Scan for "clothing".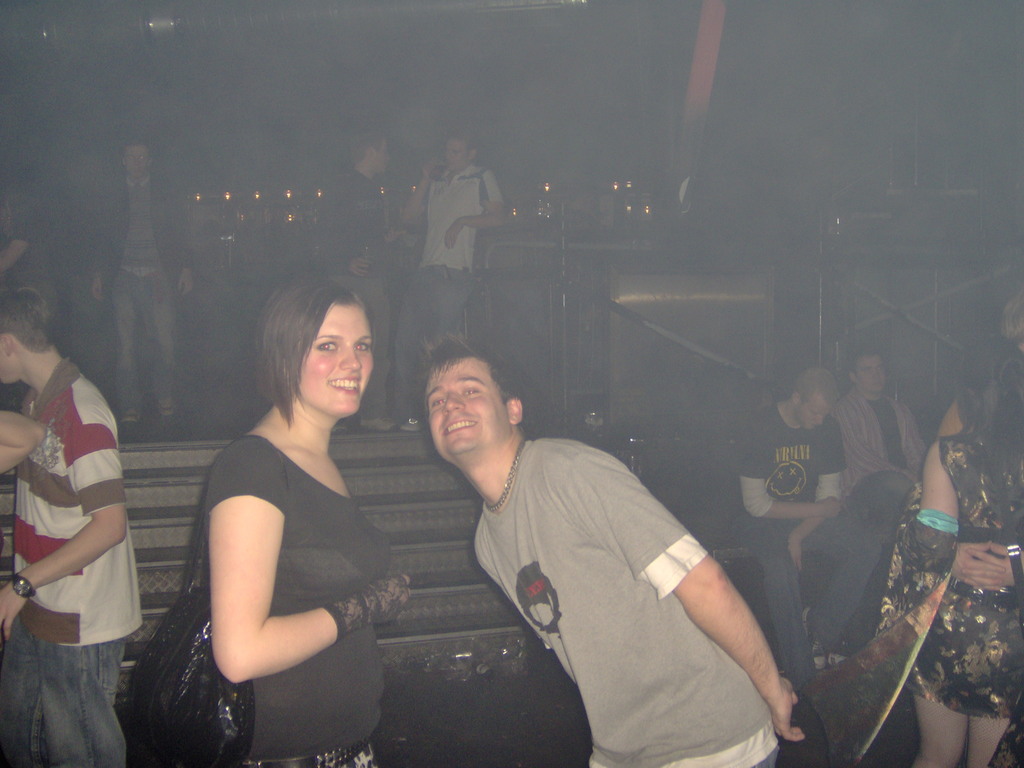
Scan result: detection(98, 180, 193, 399).
